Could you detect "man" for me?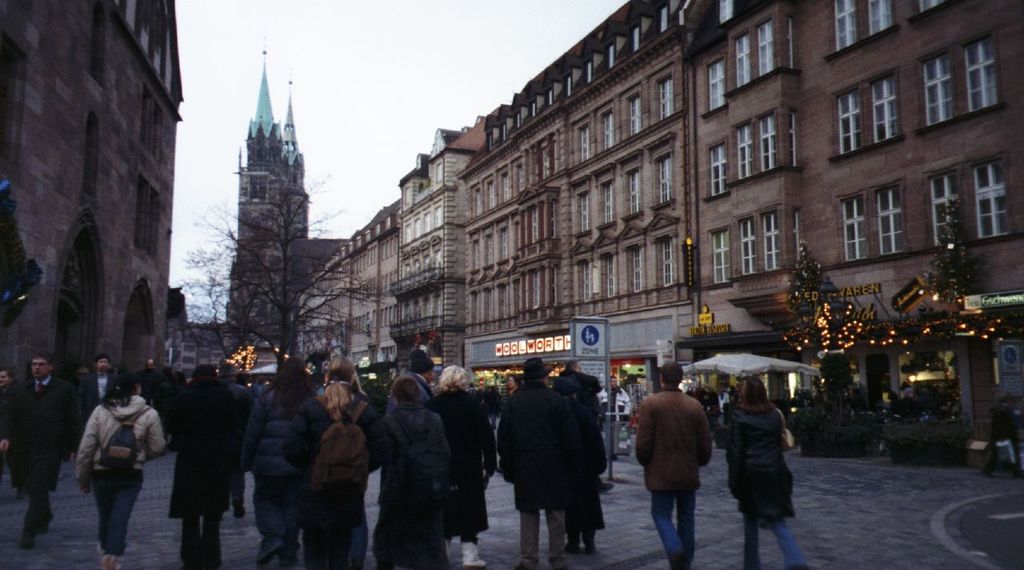
Detection result: 484 345 573 569.
